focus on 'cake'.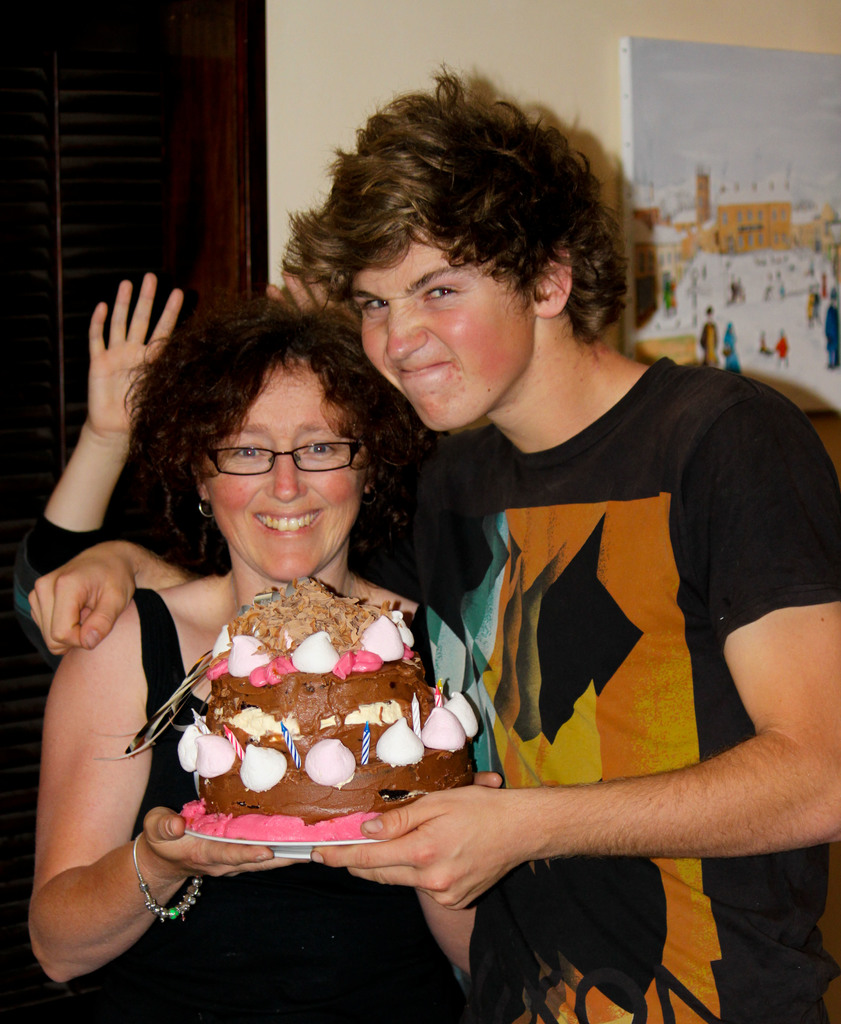
Focused at left=173, top=576, right=483, bottom=840.
